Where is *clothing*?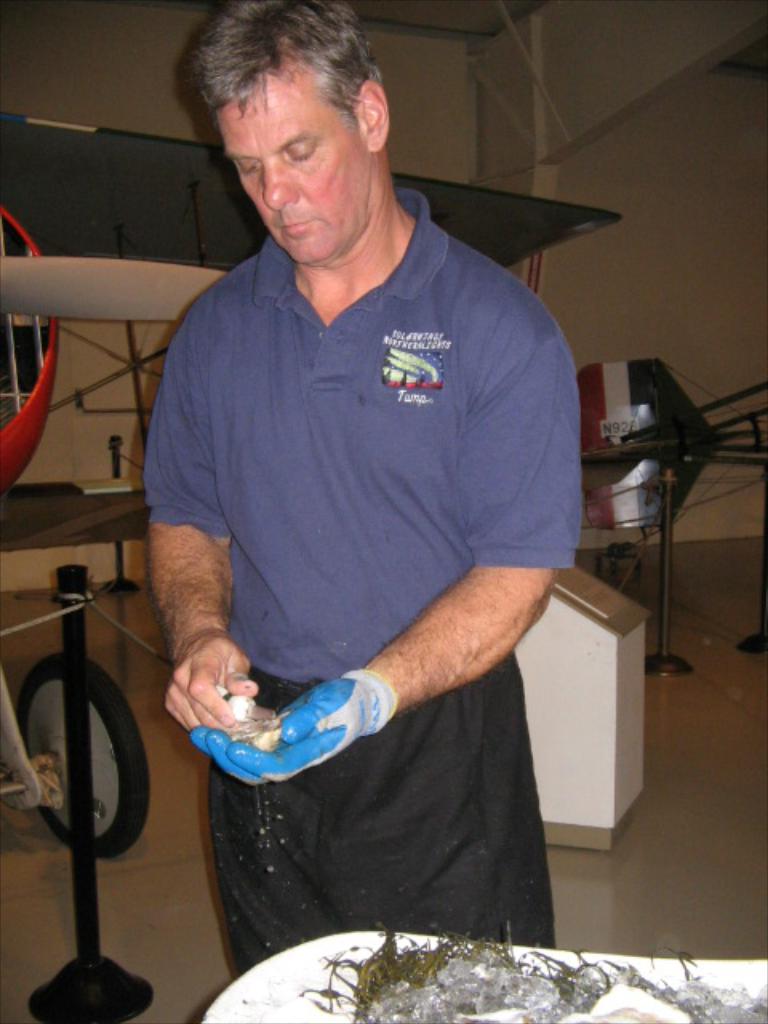
bbox=[155, 174, 565, 869].
